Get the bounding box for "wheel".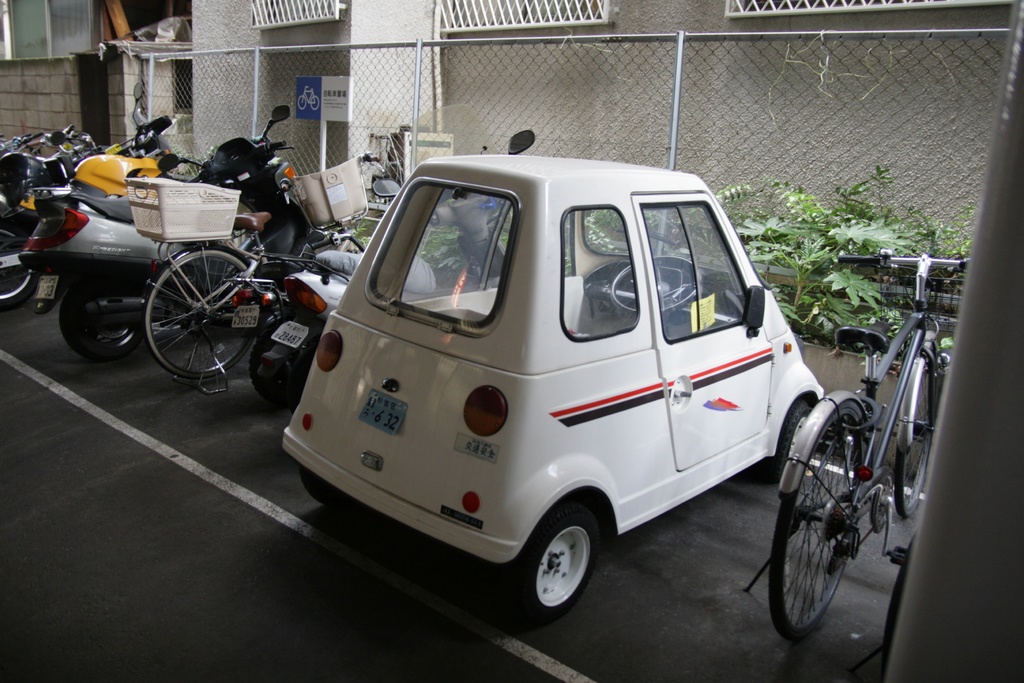
<bbox>498, 494, 598, 628</bbox>.
